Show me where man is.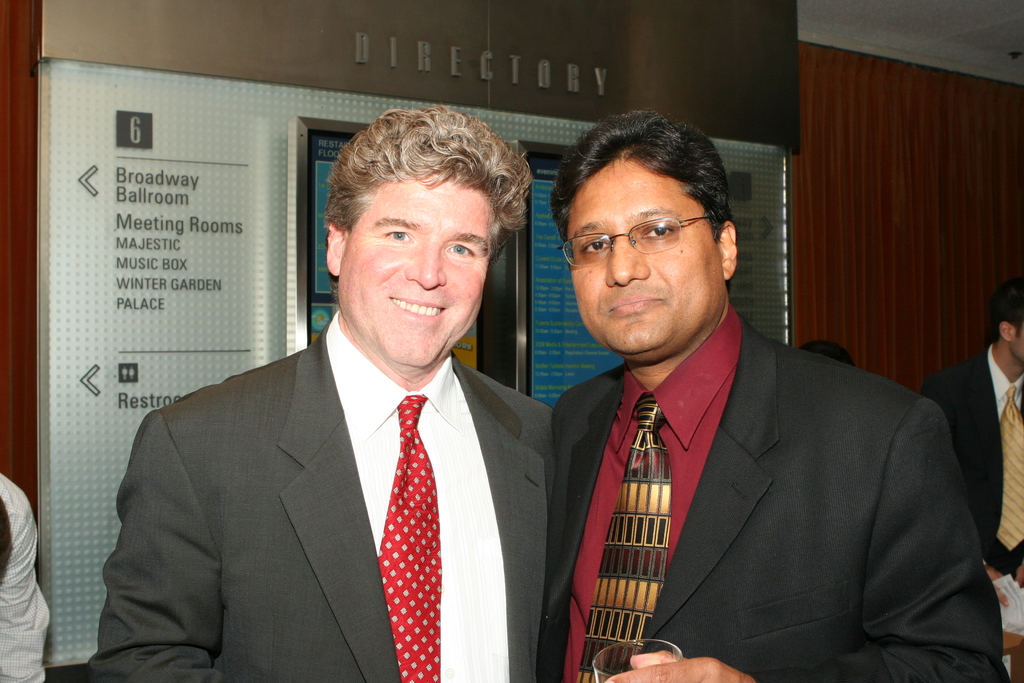
man is at bbox(915, 276, 1023, 604).
